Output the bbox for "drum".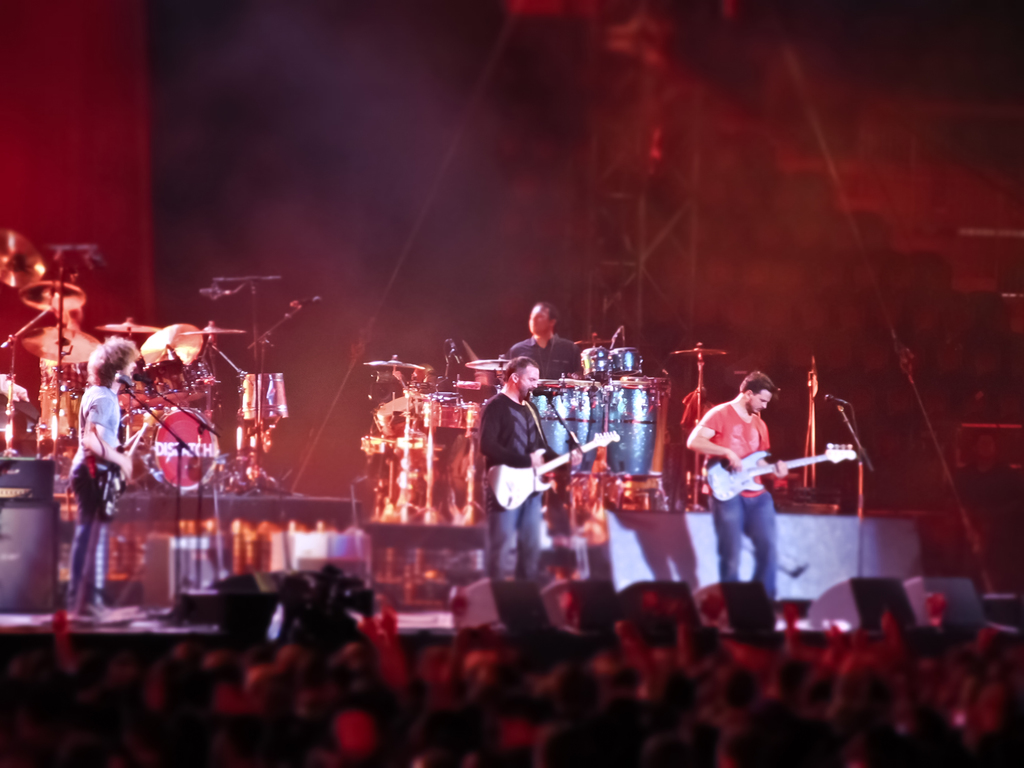
[x1=44, y1=363, x2=90, y2=397].
